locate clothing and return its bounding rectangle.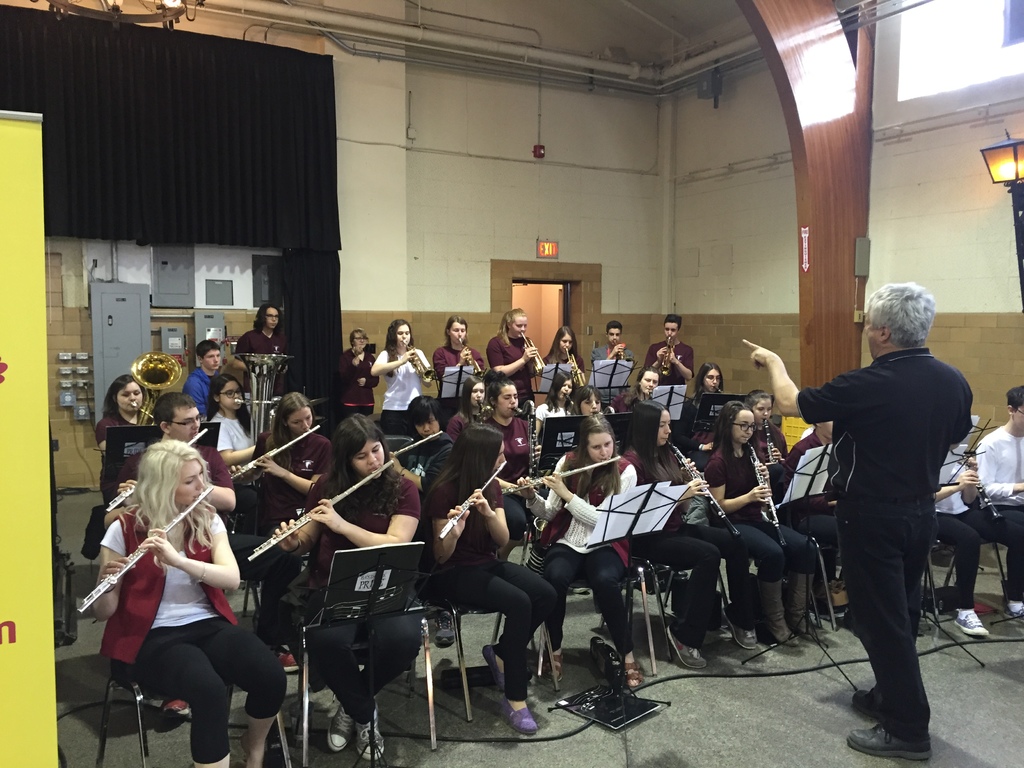
BBox(184, 364, 213, 423).
